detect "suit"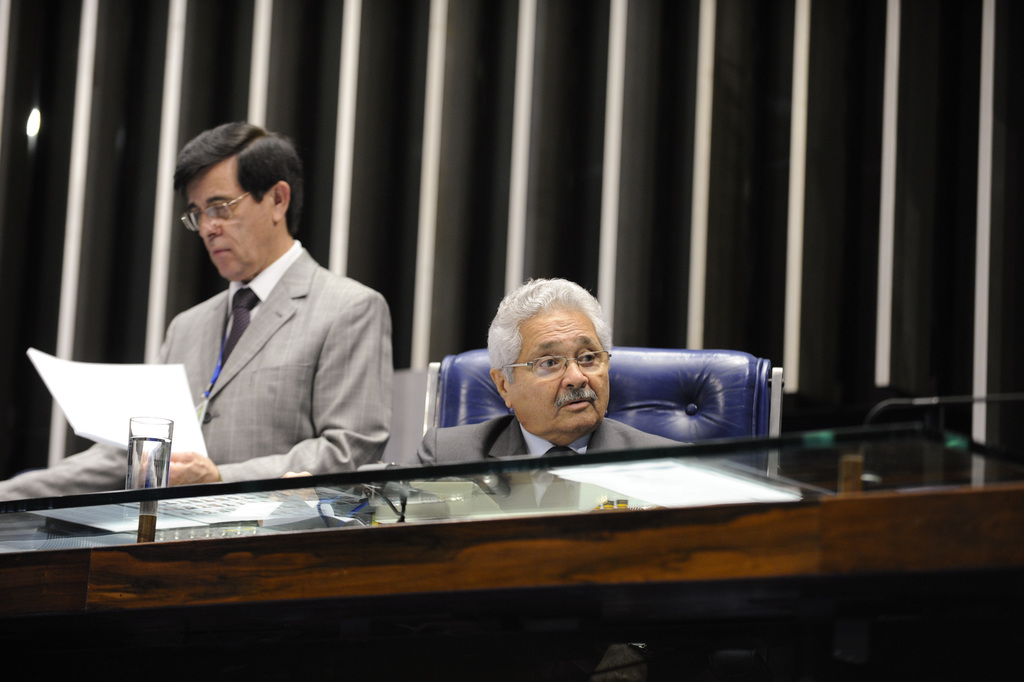
rect(398, 416, 695, 508)
